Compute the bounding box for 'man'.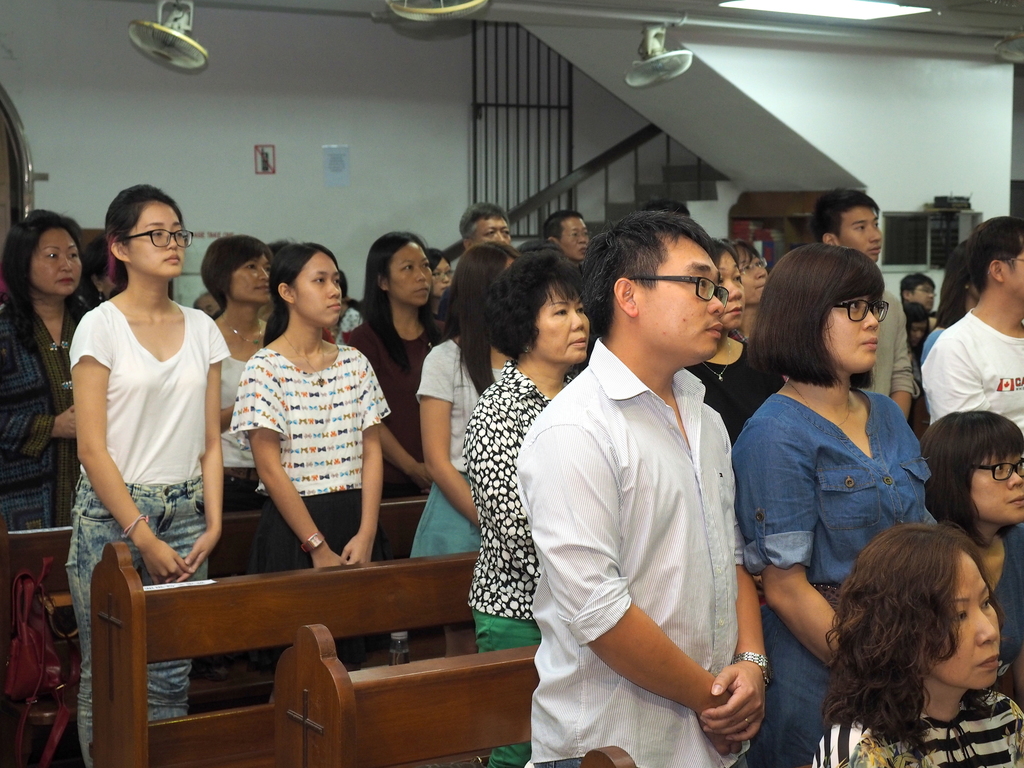
detection(809, 182, 927, 419).
